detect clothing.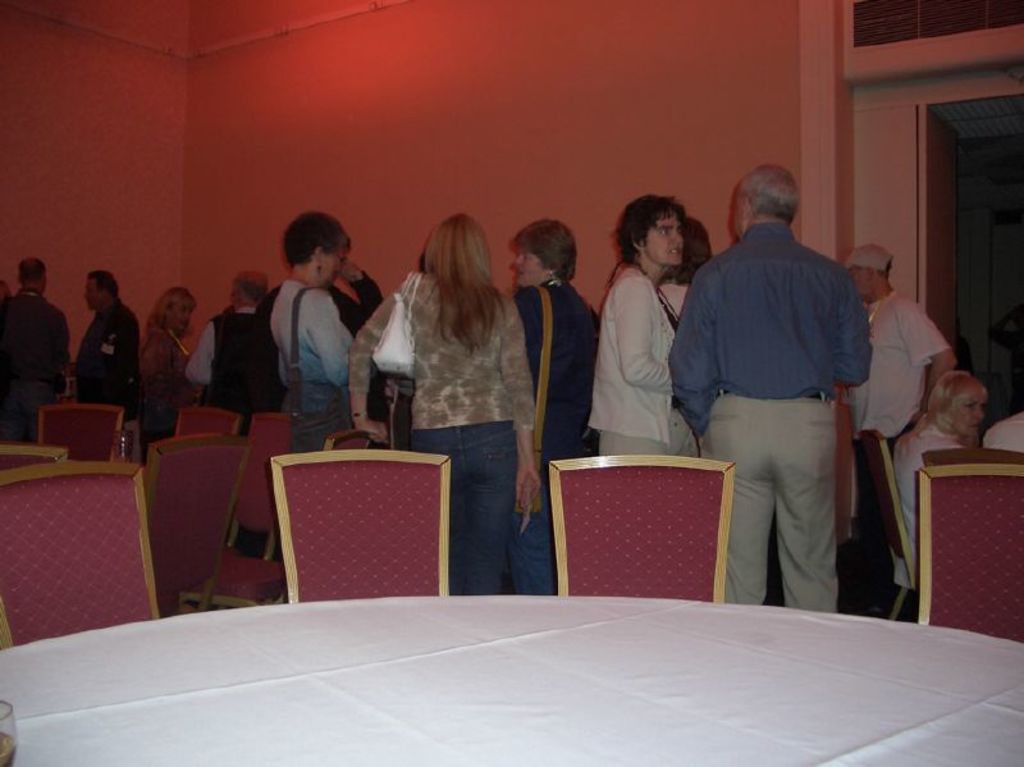
Detected at (x1=186, y1=303, x2=282, y2=442).
